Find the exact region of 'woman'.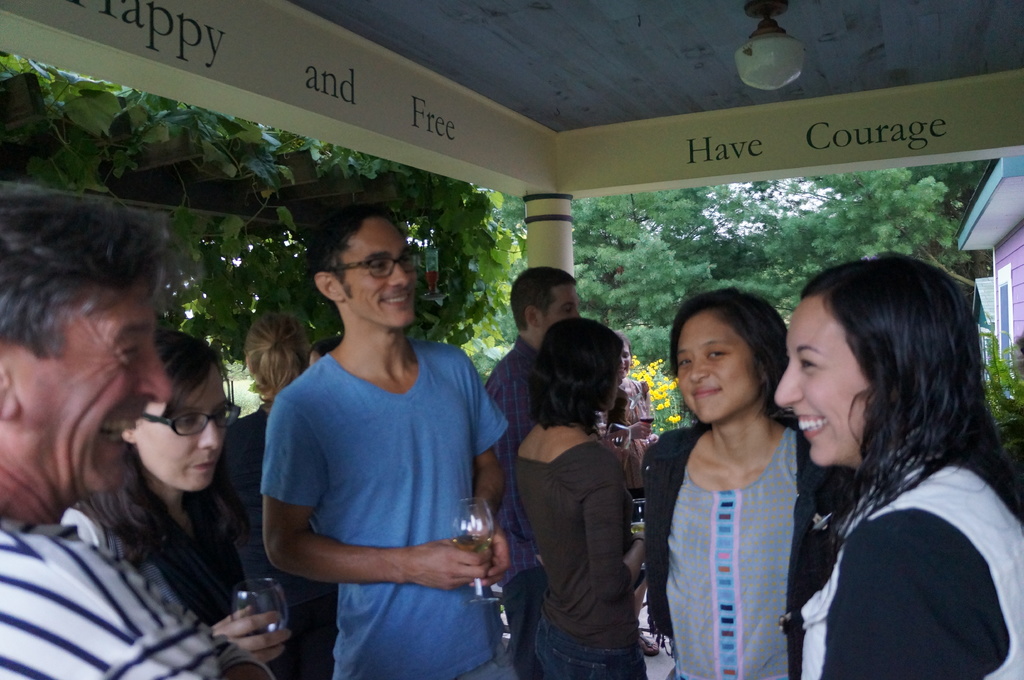
Exact region: <bbox>69, 325, 292, 679</bbox>.
